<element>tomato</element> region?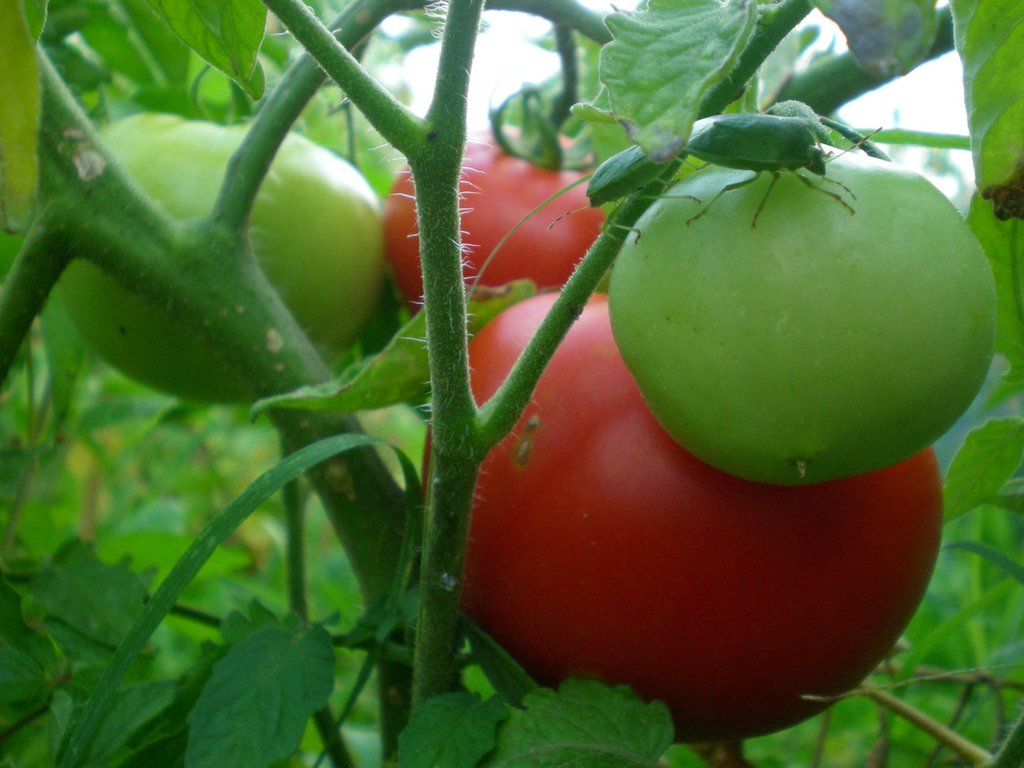
(left=609, top=140, right=1001, bottom=484)
